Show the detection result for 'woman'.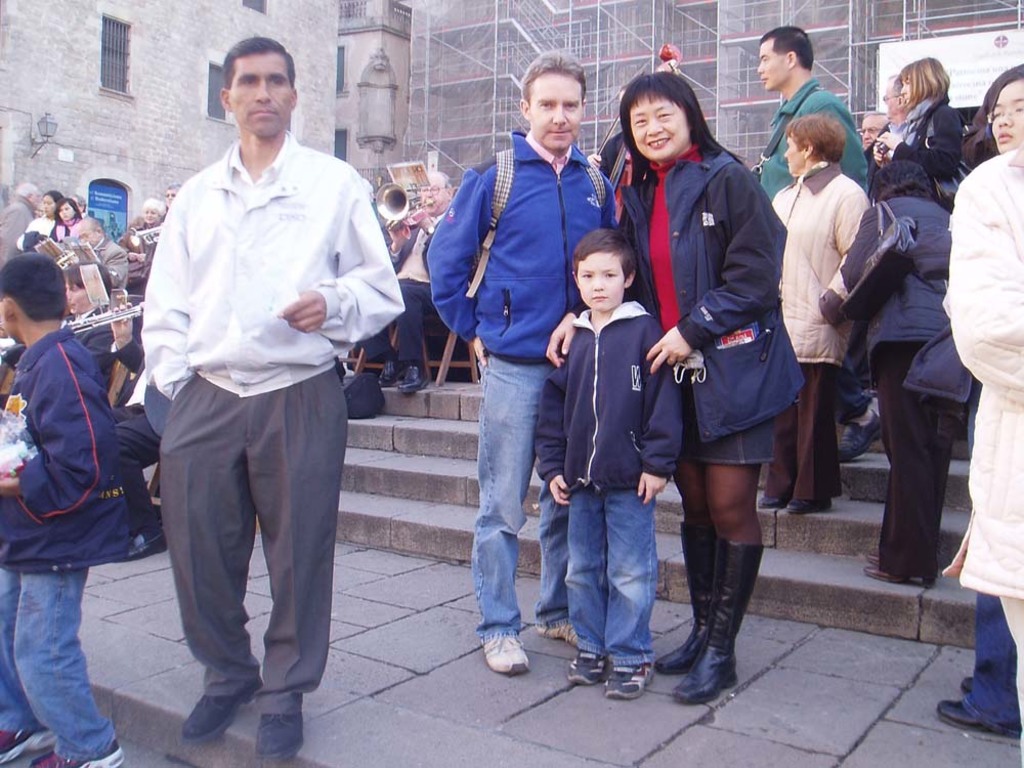
l=764, t=115, r=861, b=523.
